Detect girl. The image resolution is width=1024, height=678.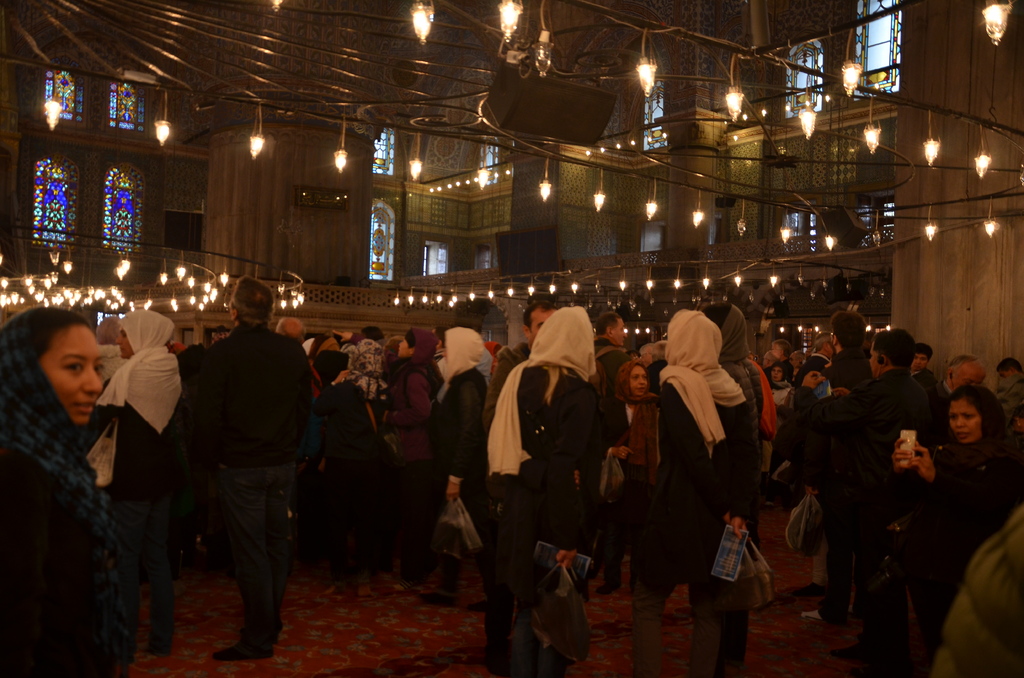
bbox=[0, 309, 122, 677].
